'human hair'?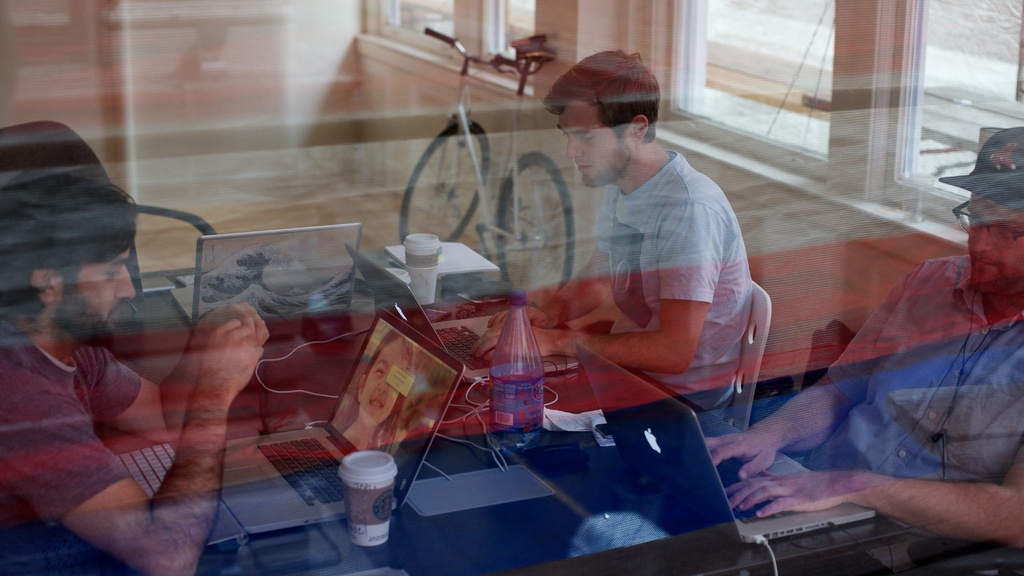
select_region(0, 172, 140, 319)
